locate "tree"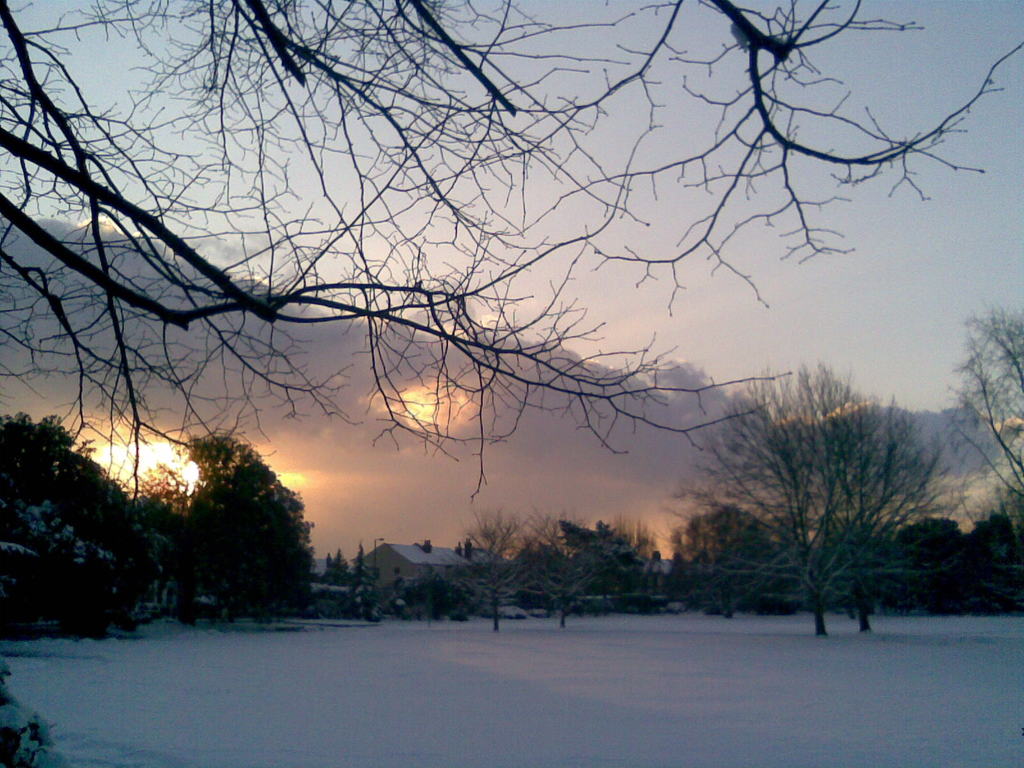
{"left": 684, "top": 360, "right": 951, "bottom": 630}
